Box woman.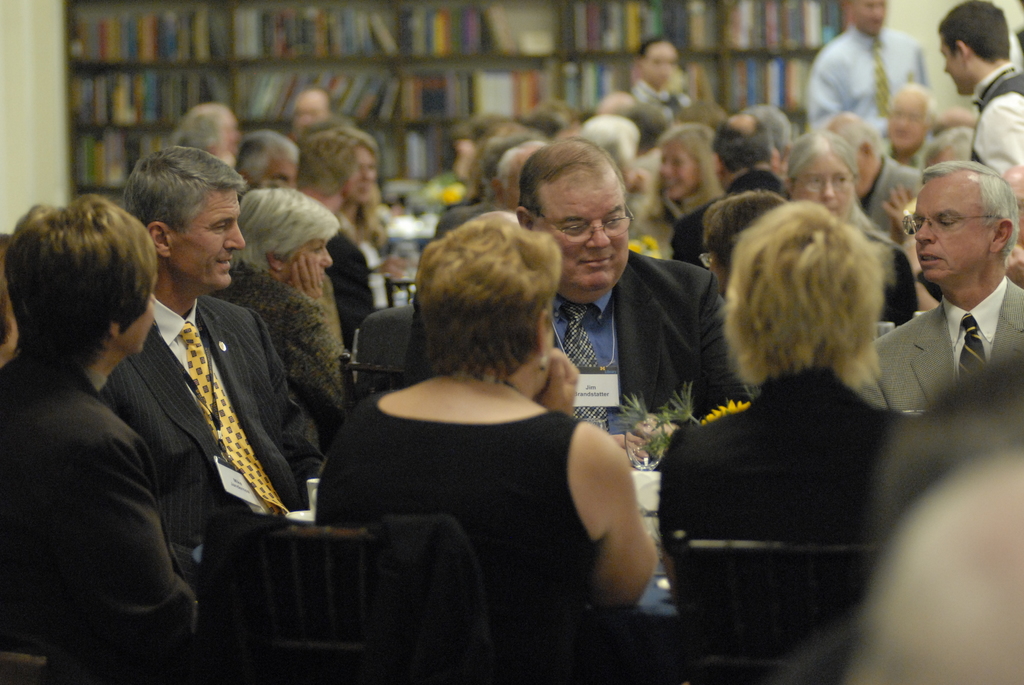
(left=5, top=169, right=211, bottom=677).
